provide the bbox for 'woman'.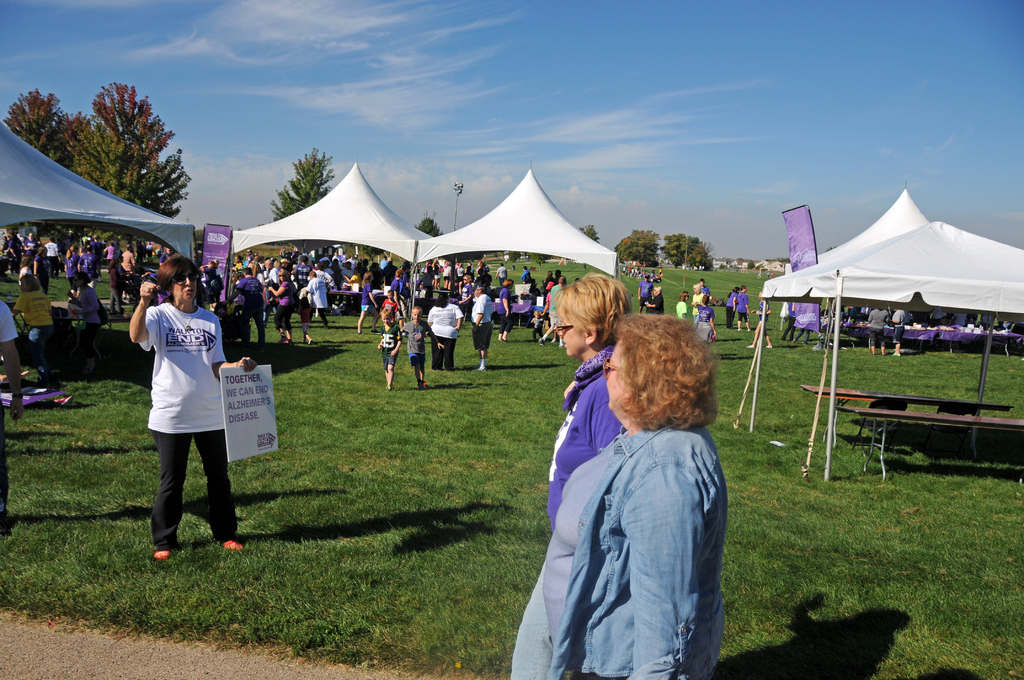
x1=159, y1=251, x2=167, y2=267.
